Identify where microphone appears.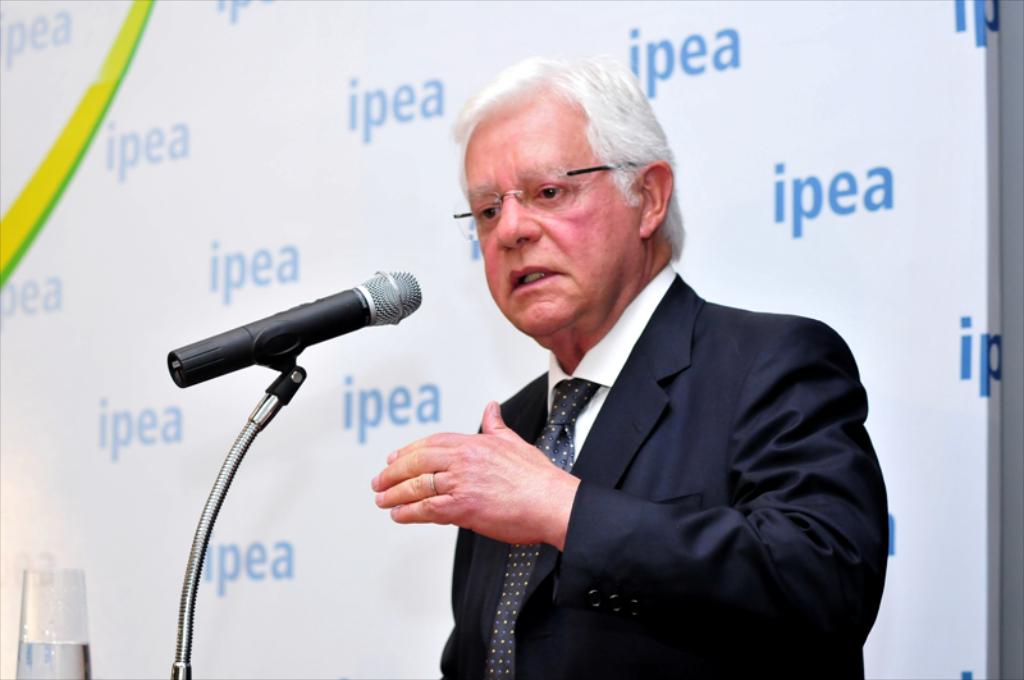
Appears at (x1=166, y1=263, x2=428, y2=402).
